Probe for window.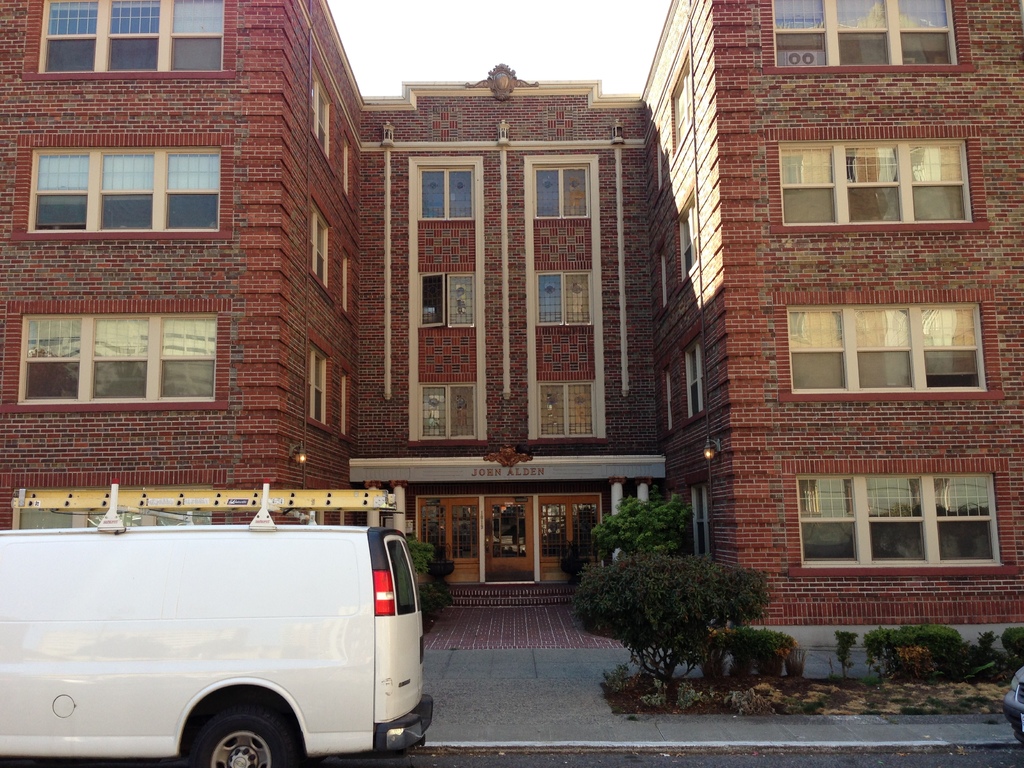
Probe result: <region>542, 271, 592, 325</region>.
